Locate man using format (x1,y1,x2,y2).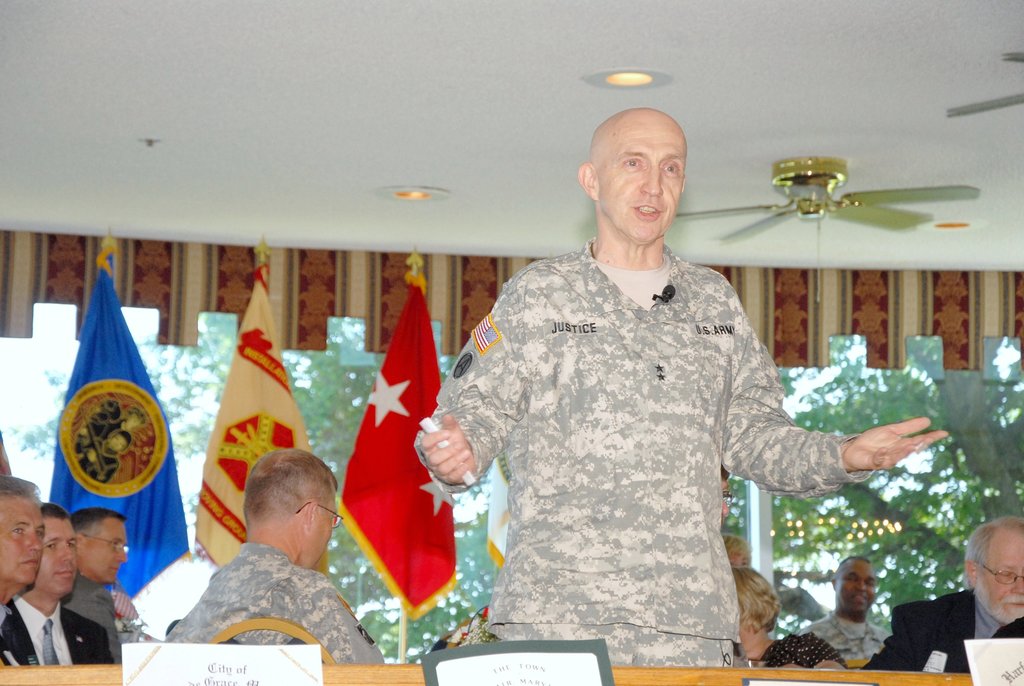
(800,553,894,662).
